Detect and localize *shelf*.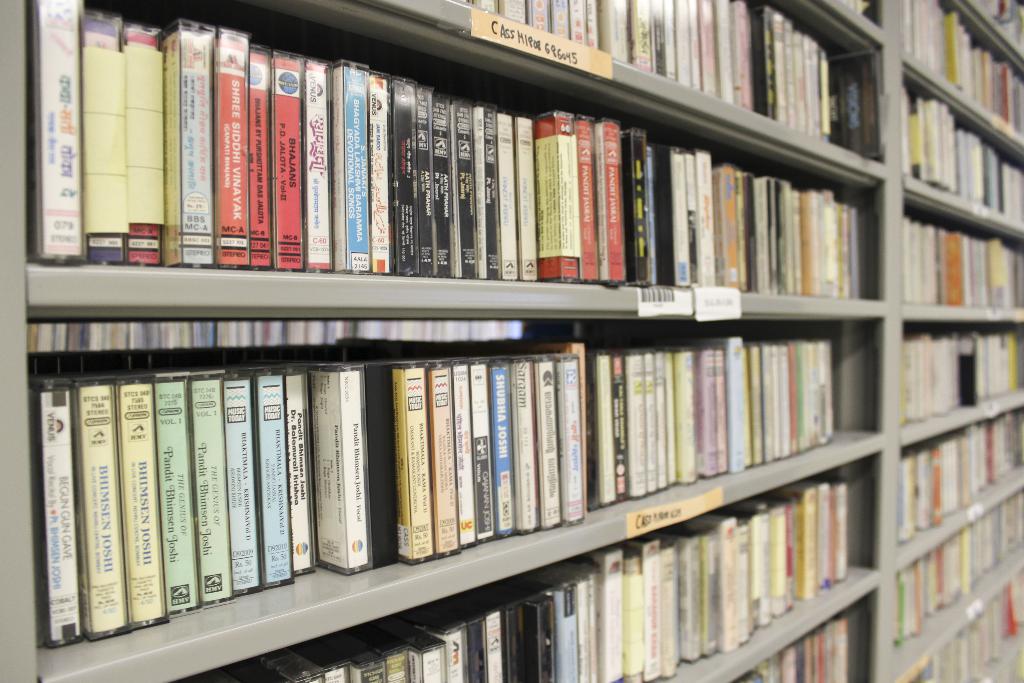
Localized at (902,78,1023,221).
